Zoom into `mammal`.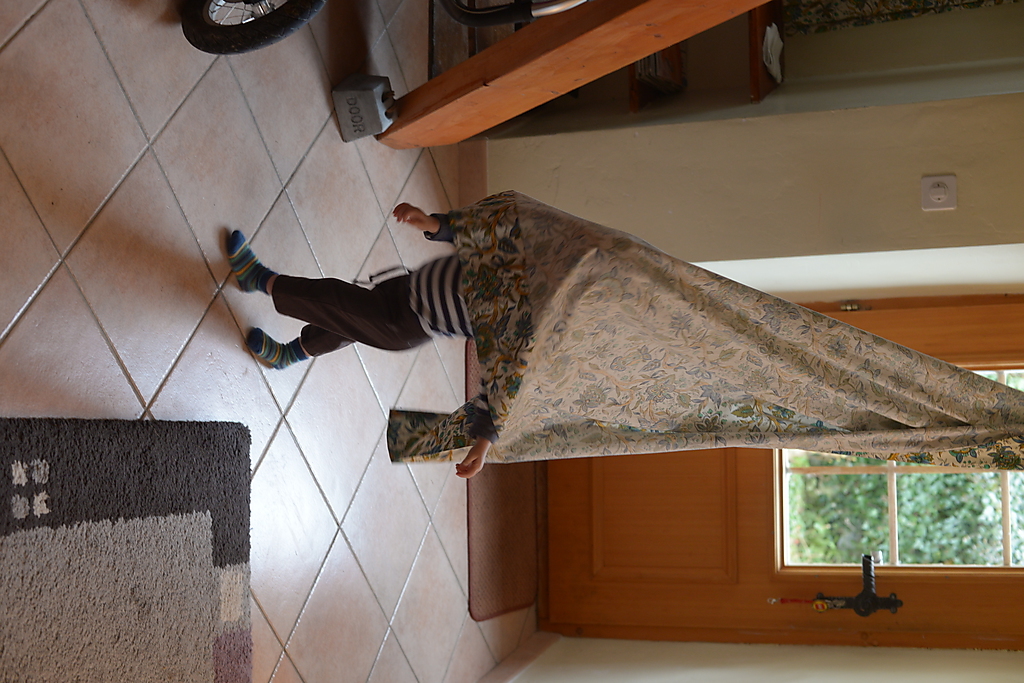
Zoom target: box(213, 177, 576, 491).
